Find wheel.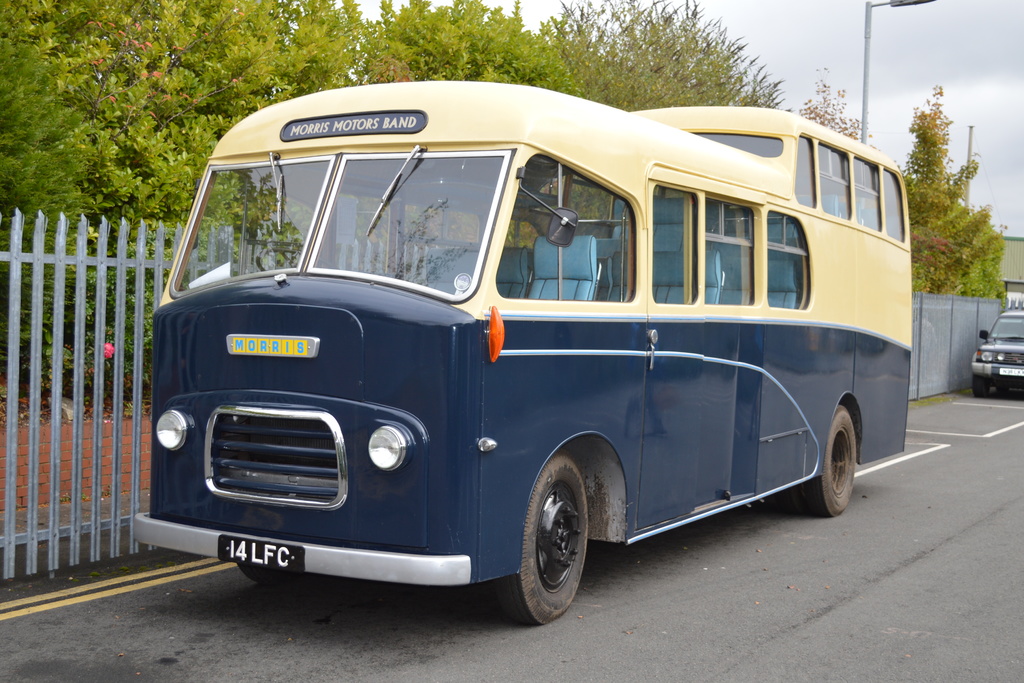
[512, 478, 598, 620].
